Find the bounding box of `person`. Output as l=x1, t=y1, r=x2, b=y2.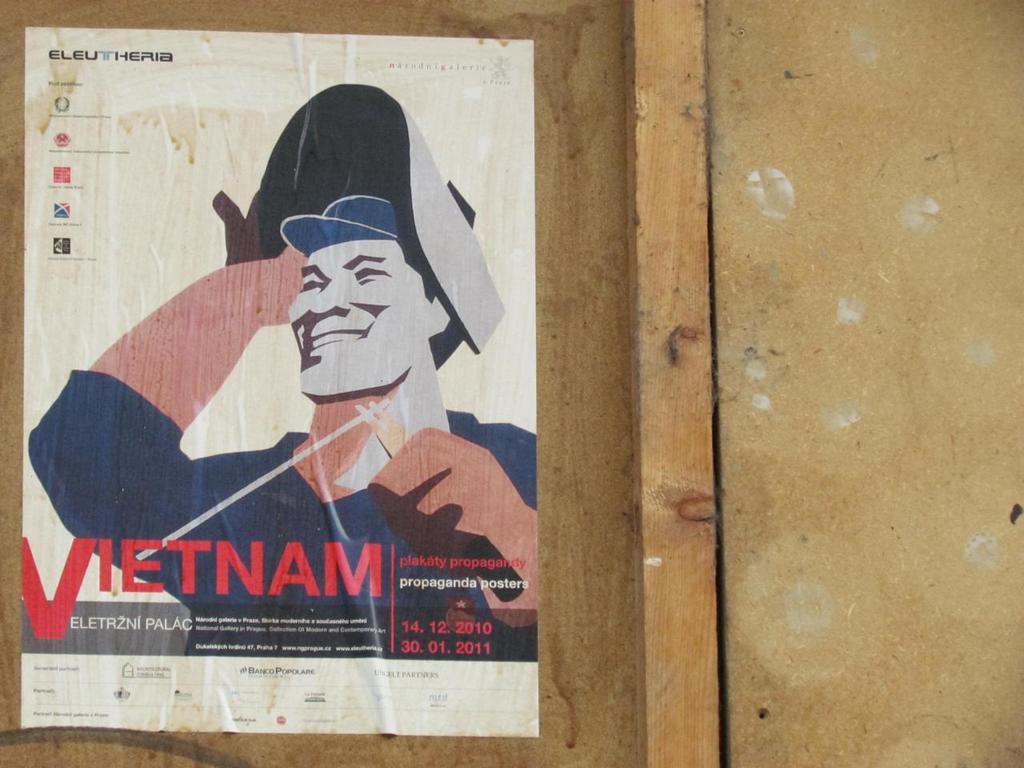
l=25, t=86, r=547, b=666.
